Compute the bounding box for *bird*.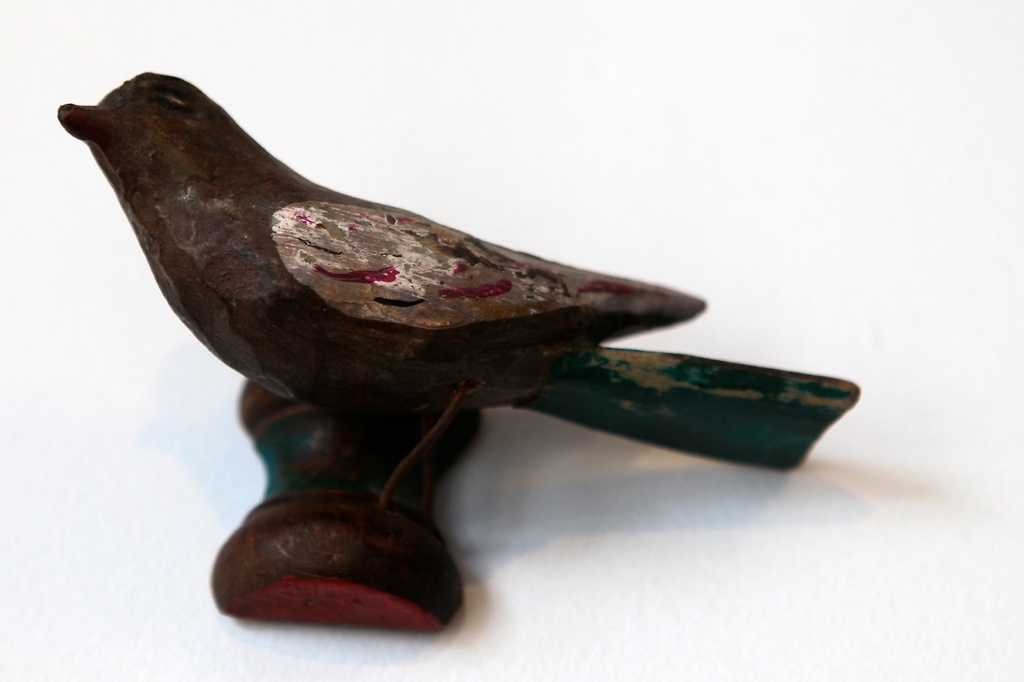
x1=56 y1=68 x2=701 y2=518.
